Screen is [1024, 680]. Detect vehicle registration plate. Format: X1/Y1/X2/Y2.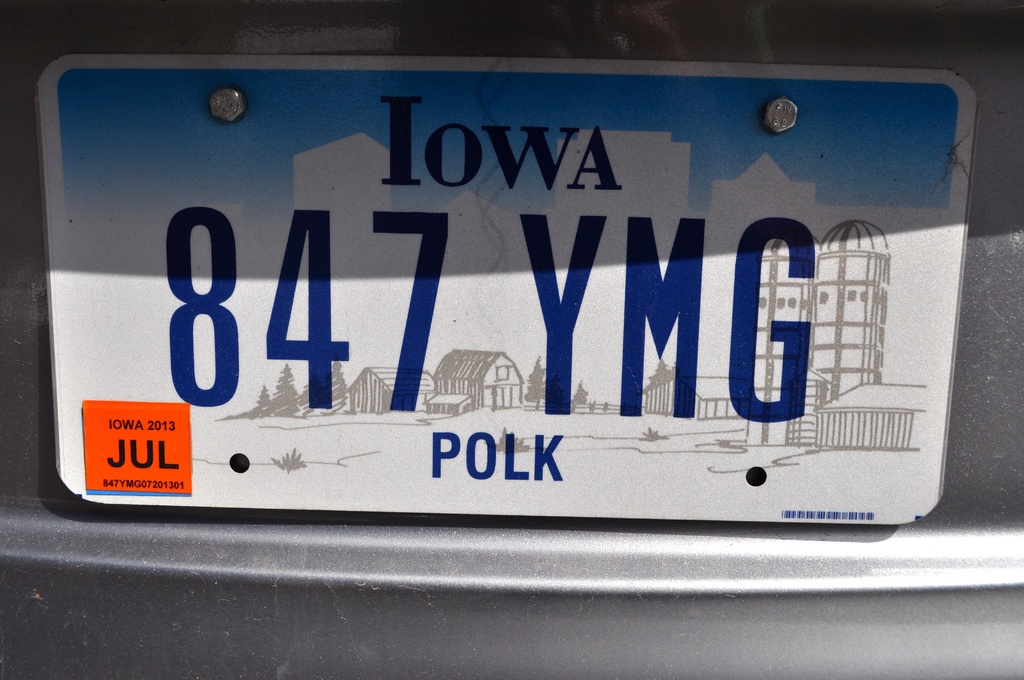
36/52/980/528.
